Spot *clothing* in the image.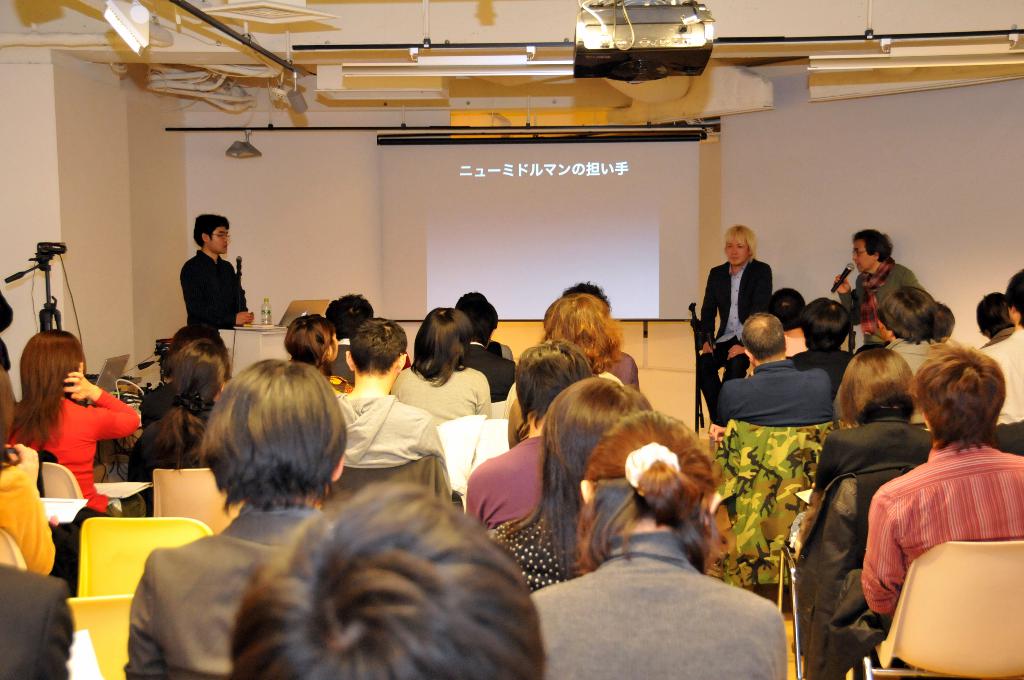
*clothing* found at [540, 528, 799, 679].
